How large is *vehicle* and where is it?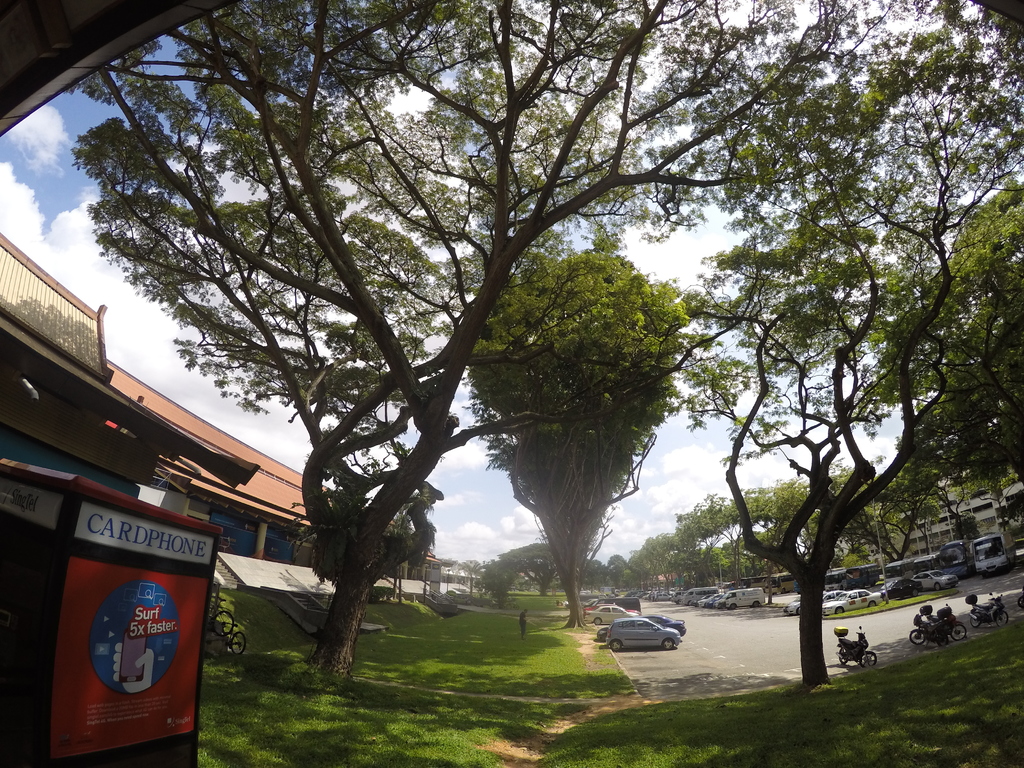
Bounding box: x1=820, y1=584, x2=847, y2=612.
